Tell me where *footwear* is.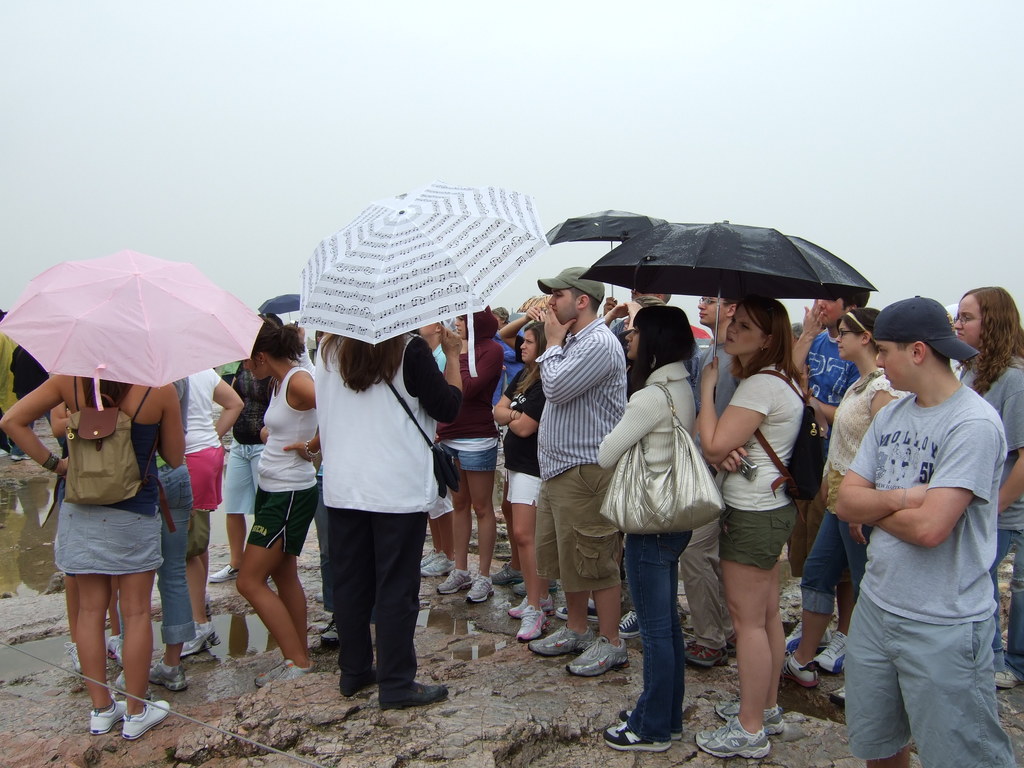
*footwear* is at <region>99, 631, 130, 664</region>.
